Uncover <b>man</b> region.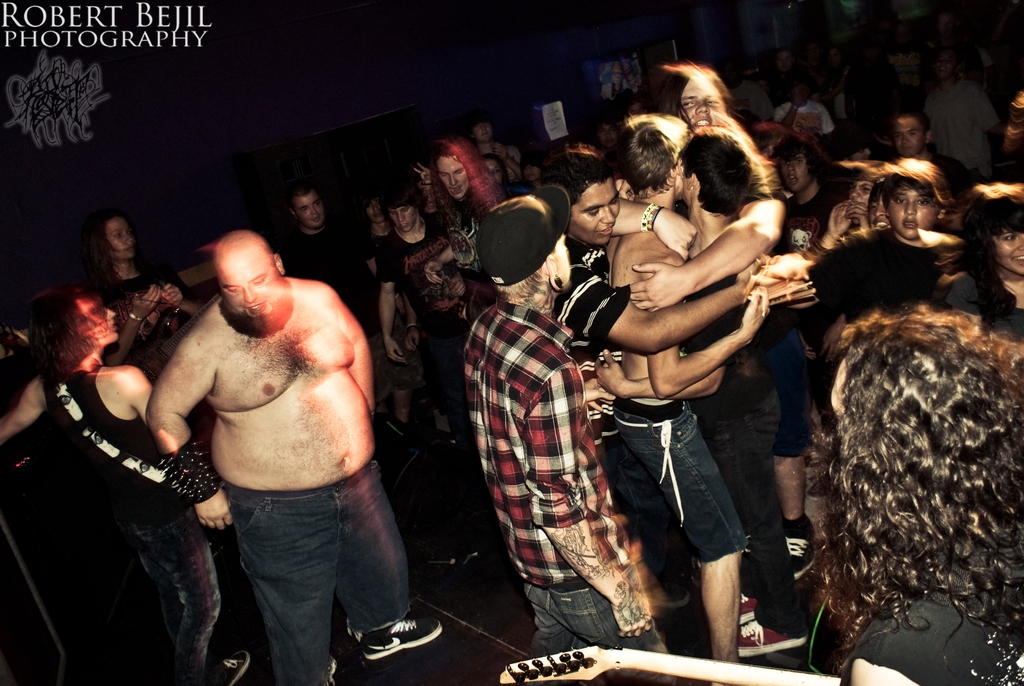
Uncovered: [left=884, top=101, right=976, bottom=194].
